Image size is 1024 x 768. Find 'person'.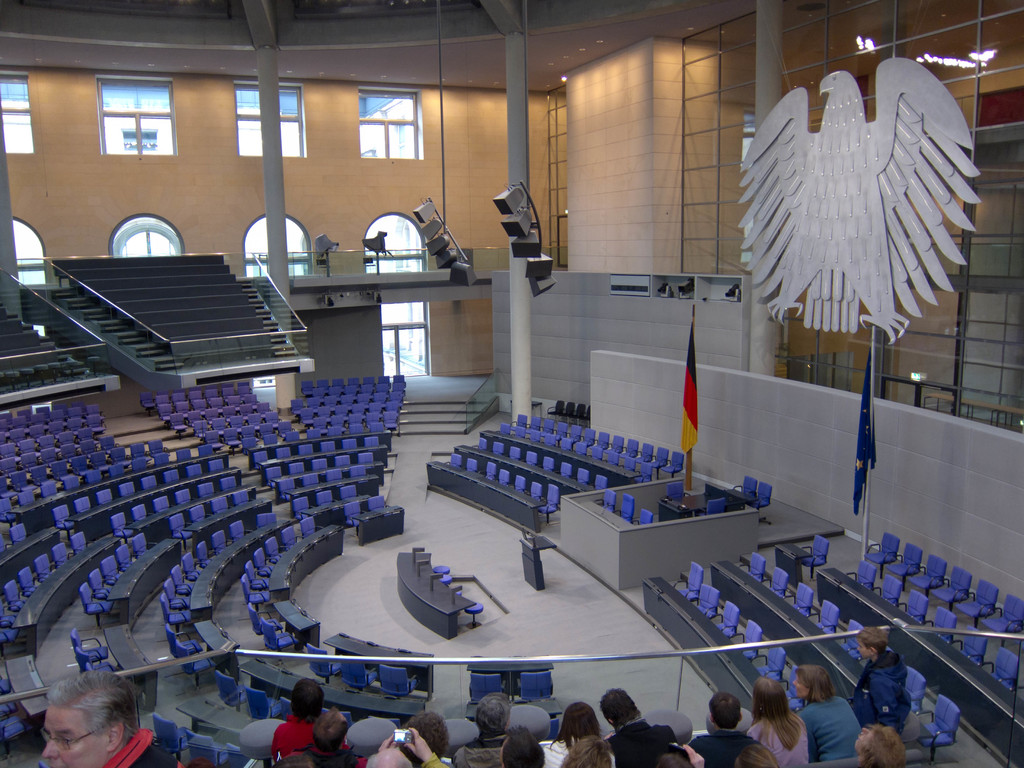
rect(365, 727, 454, 767).
